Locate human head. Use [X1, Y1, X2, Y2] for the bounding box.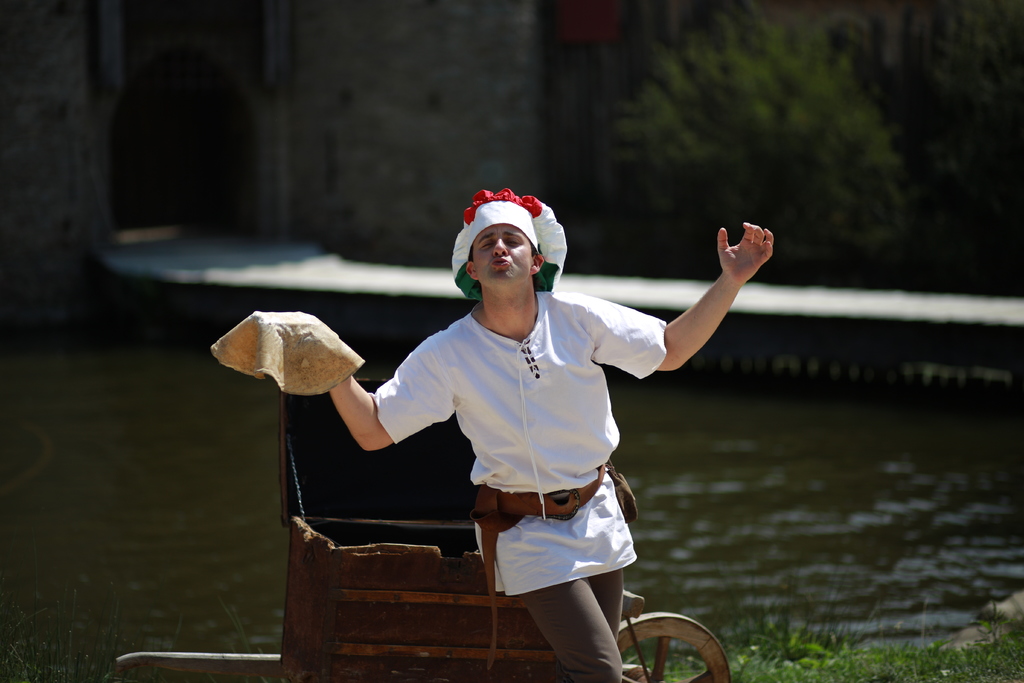
[445, 191, 568, 313].
